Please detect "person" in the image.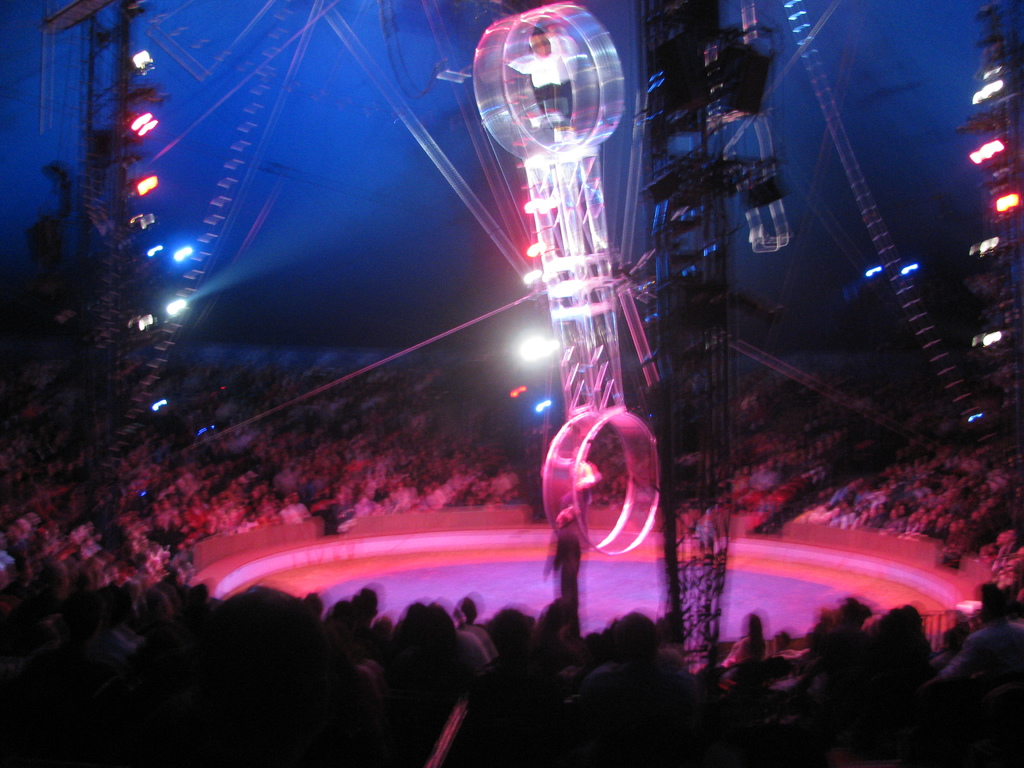
554:445:596:548.
